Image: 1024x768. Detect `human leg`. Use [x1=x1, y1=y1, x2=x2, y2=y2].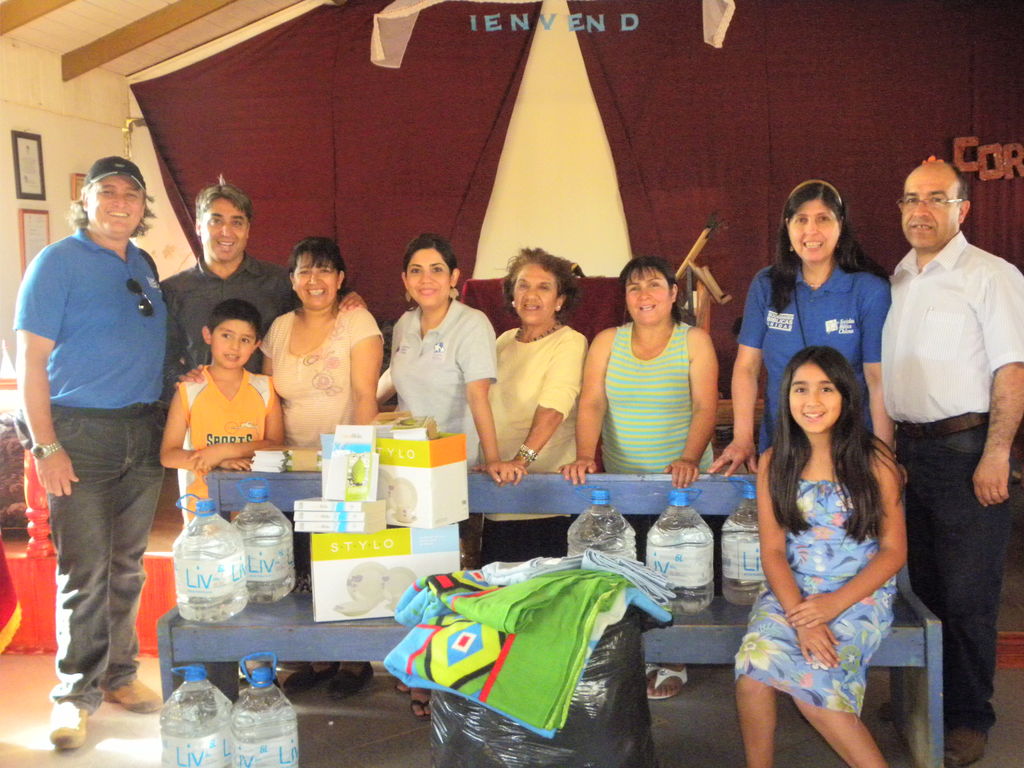
[x1=917, y1=410, x2=1009, y2=746].
